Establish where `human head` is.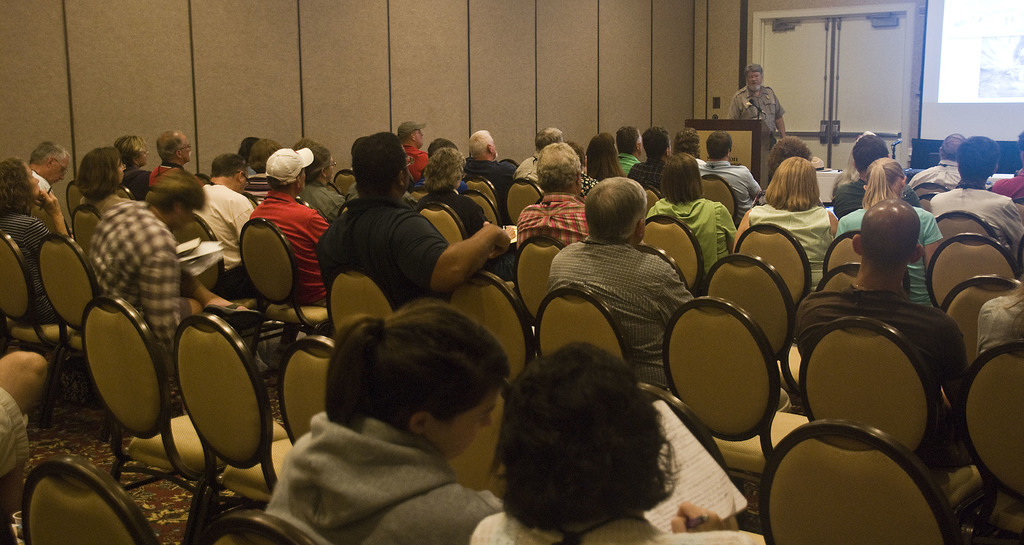
Established at crop(428, 137, 454, 159).
